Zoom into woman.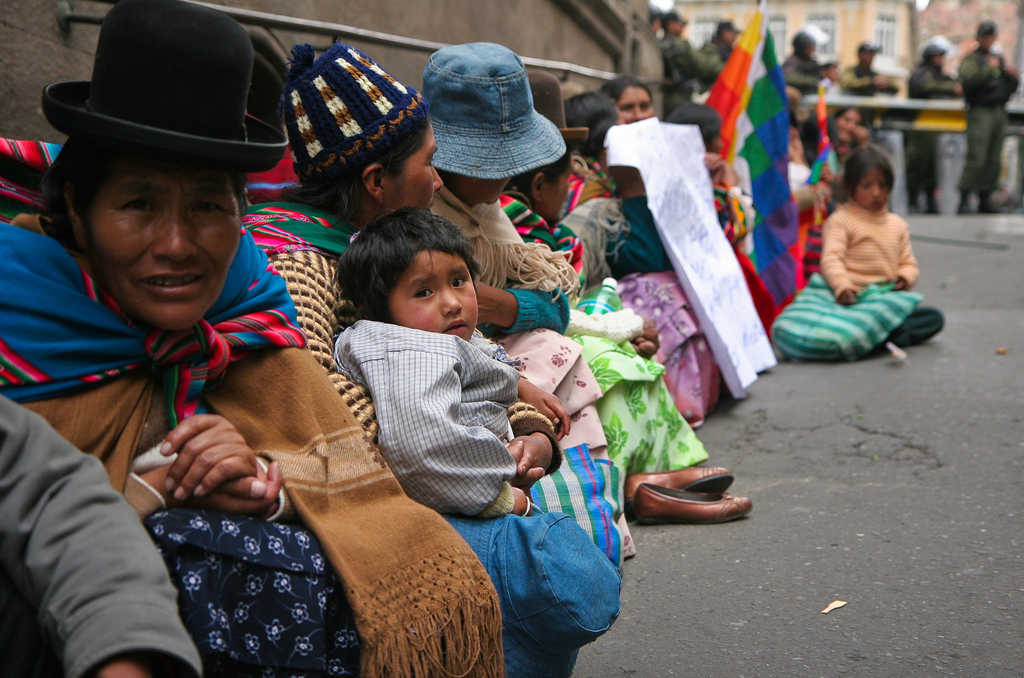
Zoom target: locate(0, 0, 498, 671).
